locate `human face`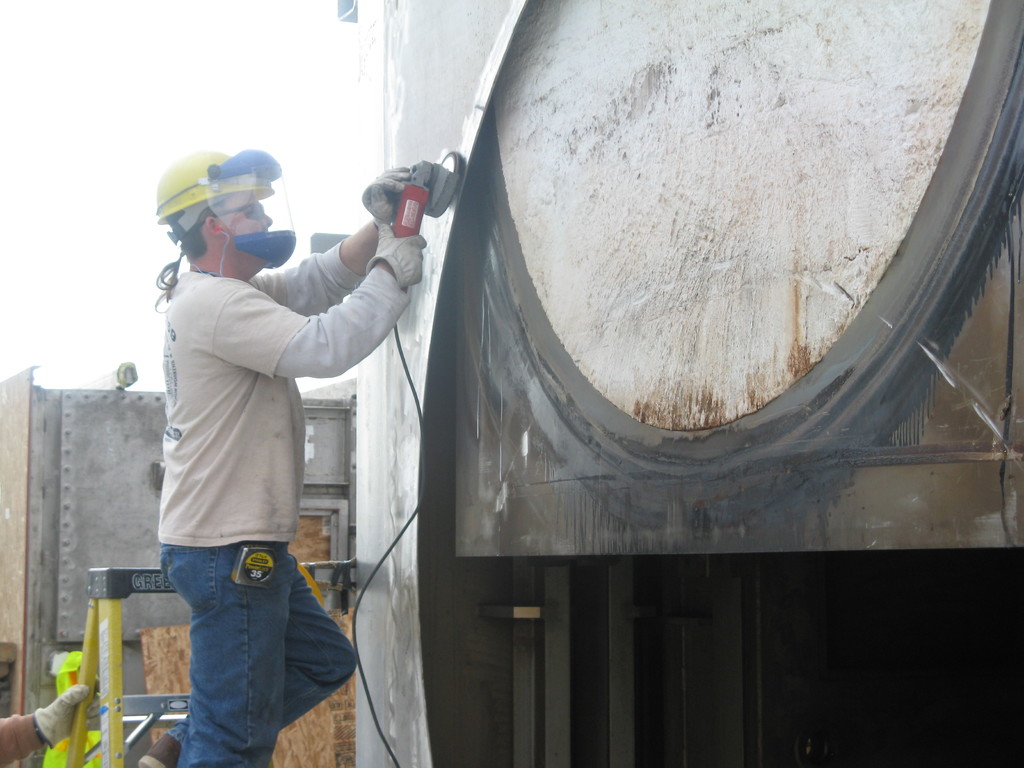
box(218, 193, 271, 275)
